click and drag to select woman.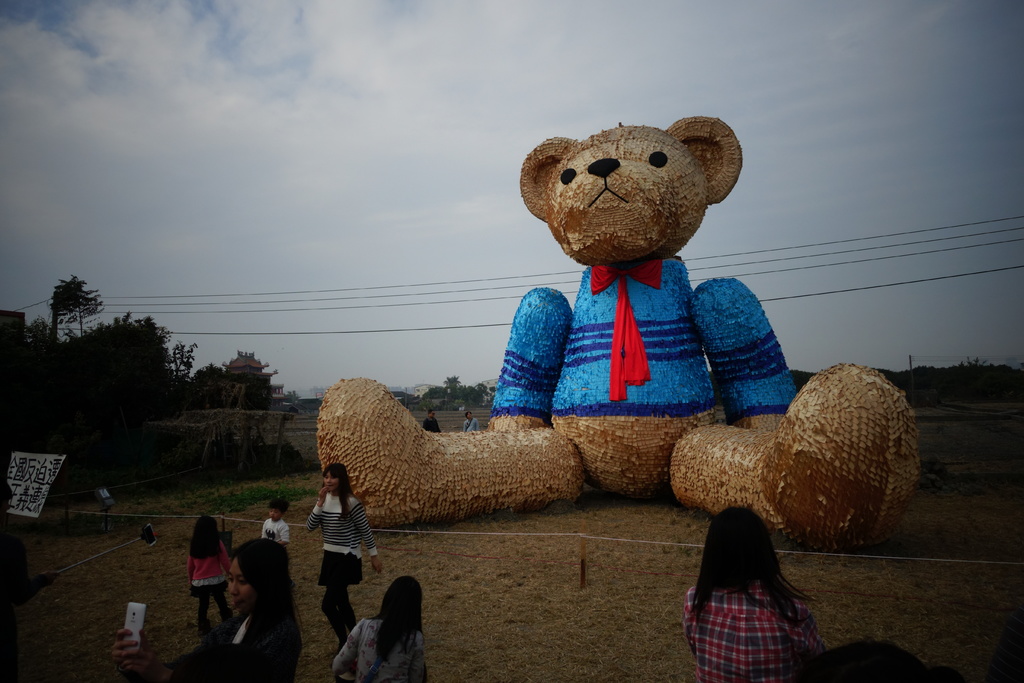
Selection: x1=111, y1=538, x2=301, y2=682.
